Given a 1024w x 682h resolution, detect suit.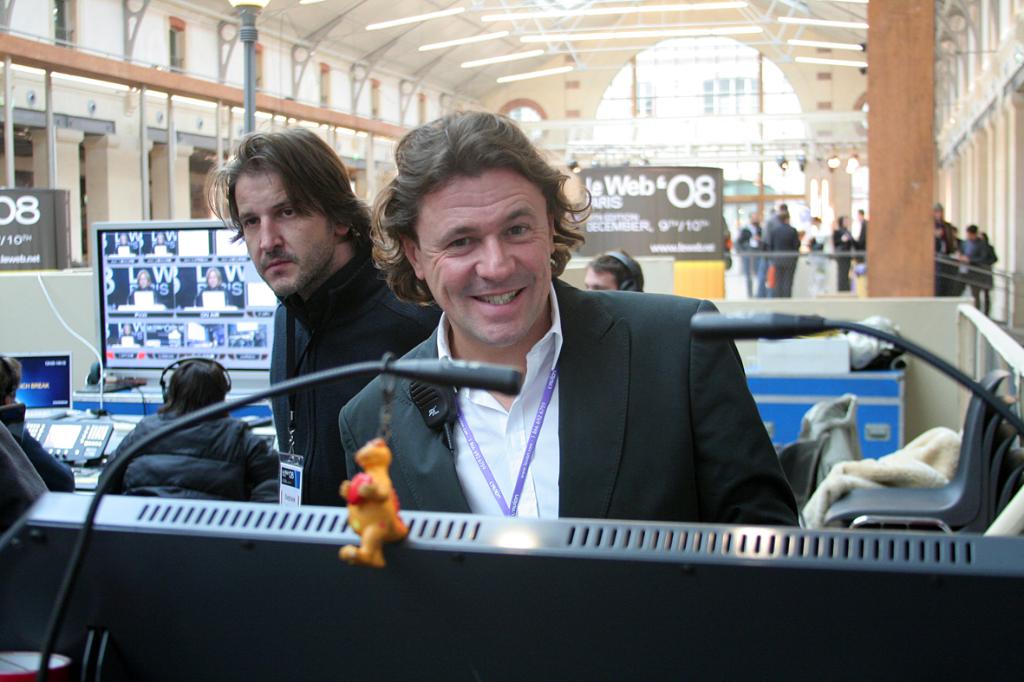
830:230:858:287.
